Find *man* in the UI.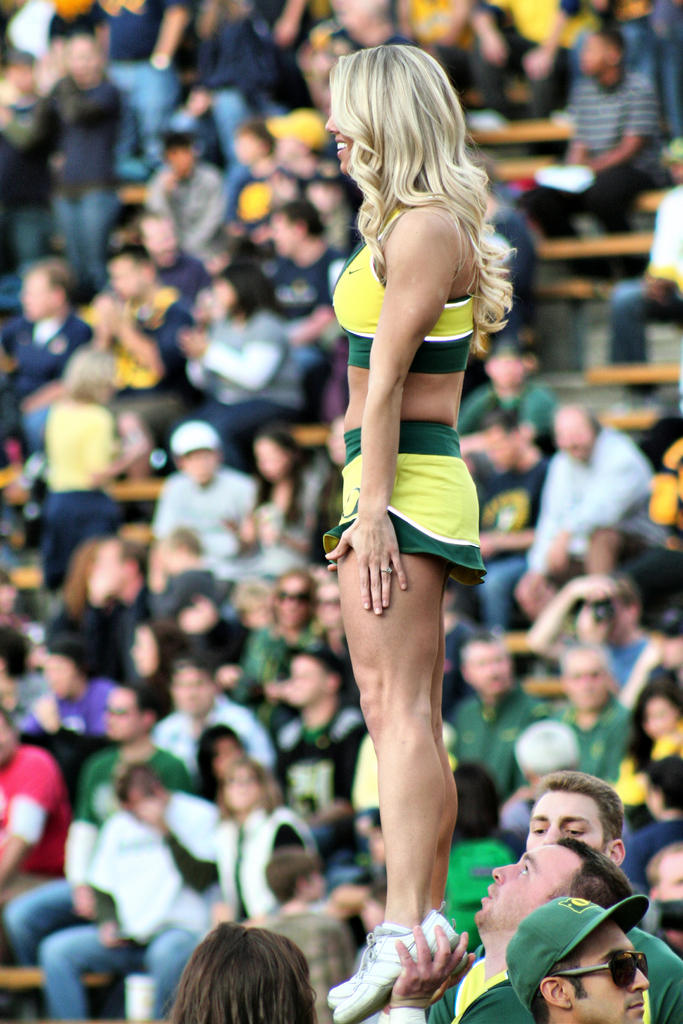
UI element at rect(465, 0, 605, 130).
